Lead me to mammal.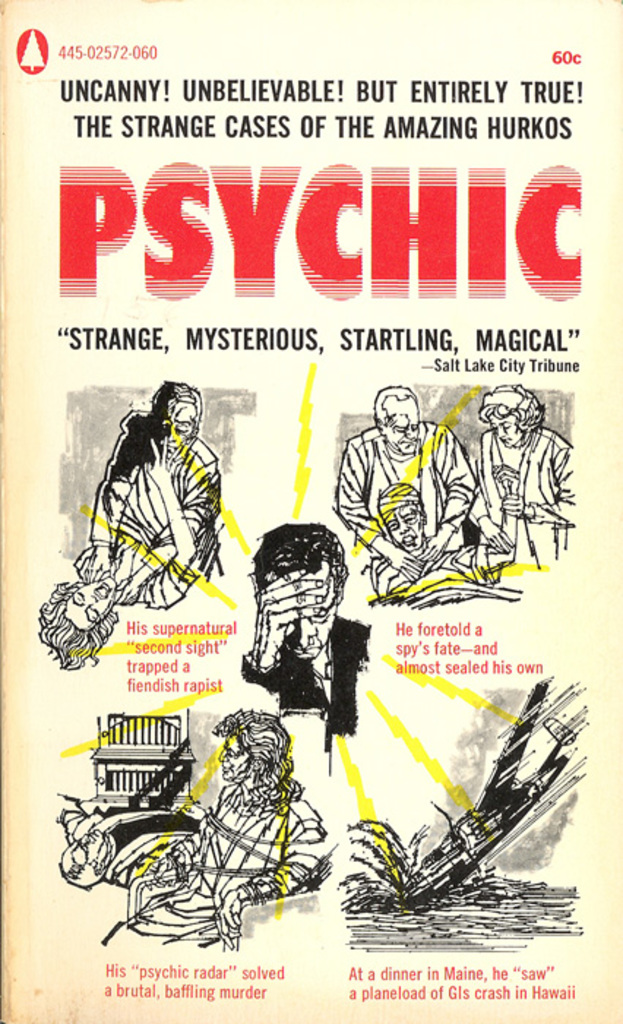
Lead to [325,382,480,562].
